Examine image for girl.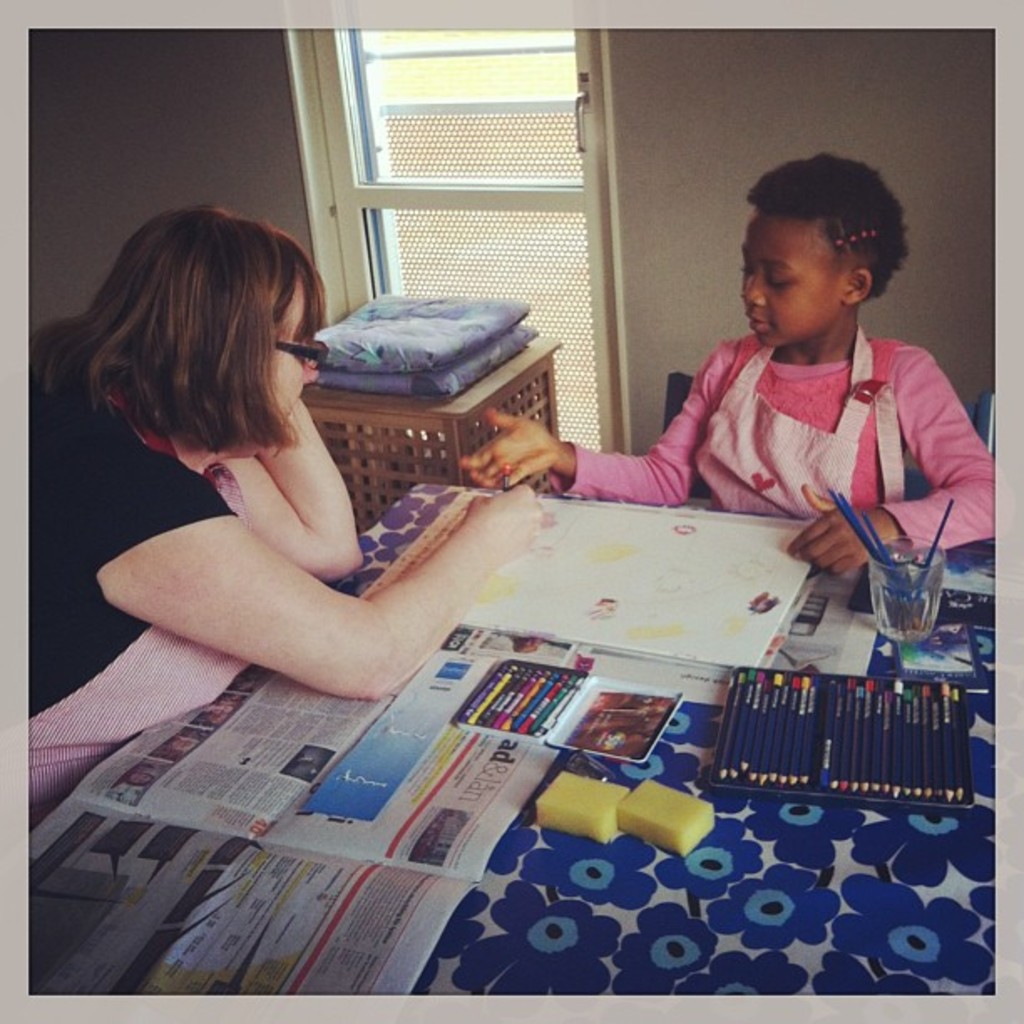
Examination result: x1=460, y1=149, x2=994, y2=574.
